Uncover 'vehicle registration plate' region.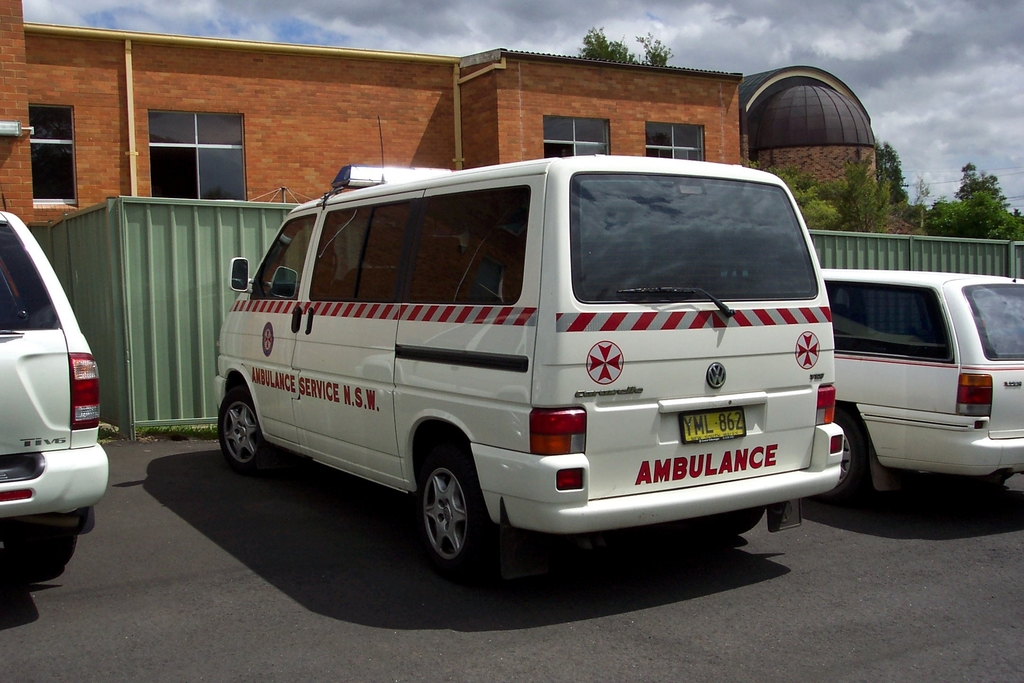
Uncovered: 676 407 748 444.
